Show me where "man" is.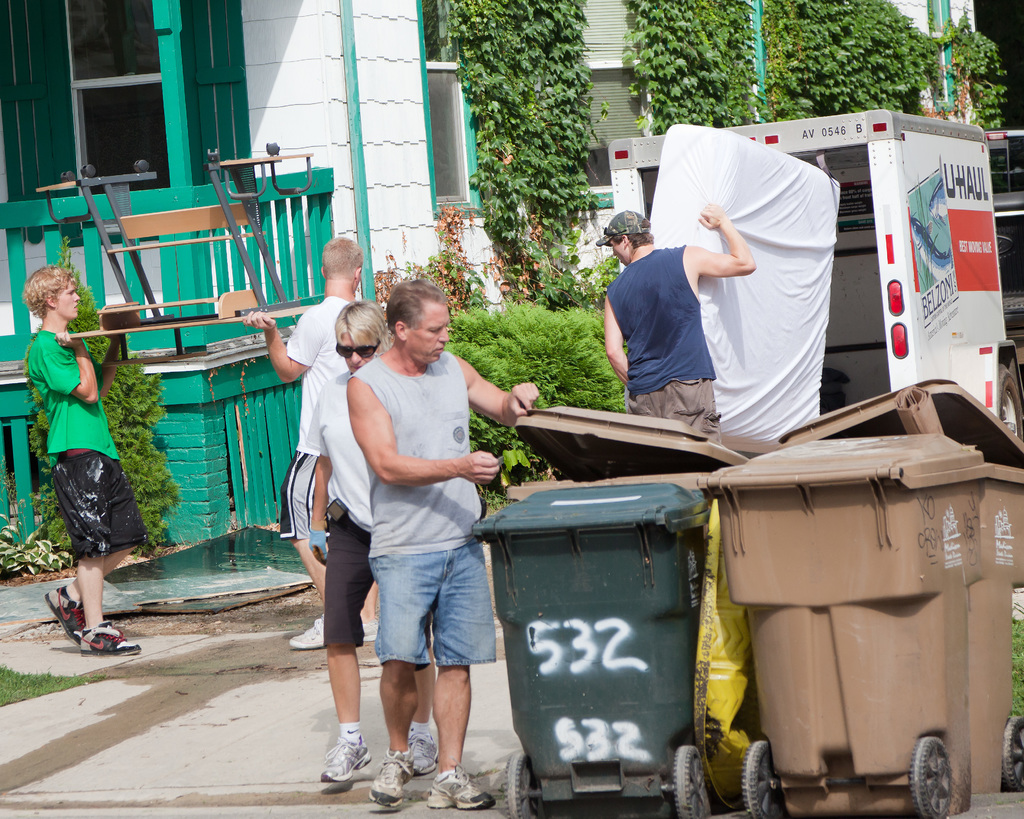
"man" is at region(341, 277, 550, 808).
